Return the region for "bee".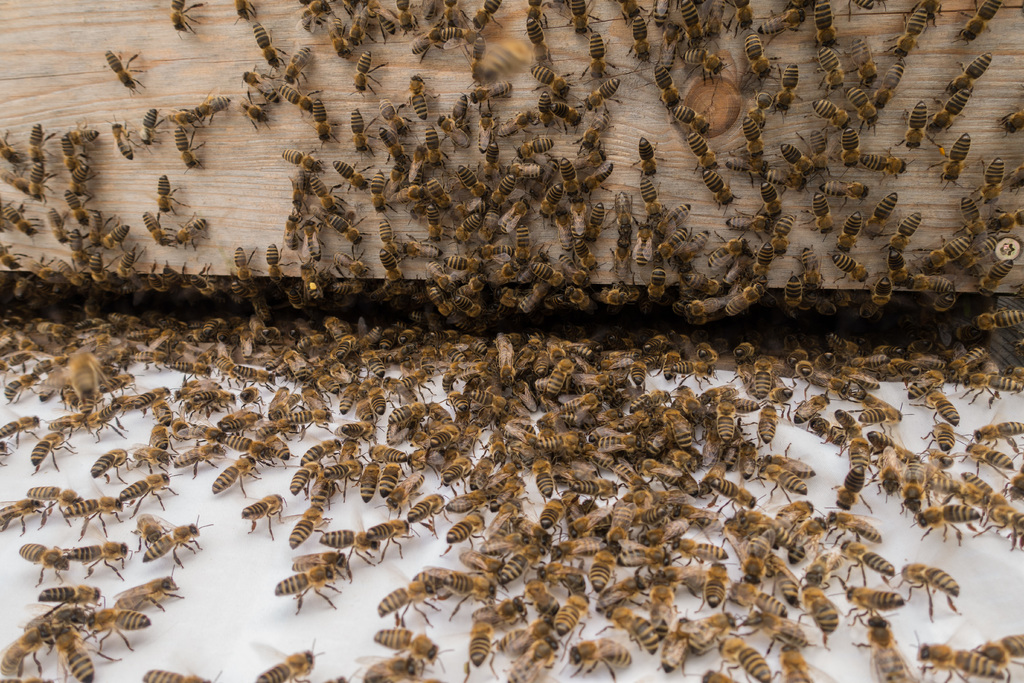
(430, 261, 456, 292).
